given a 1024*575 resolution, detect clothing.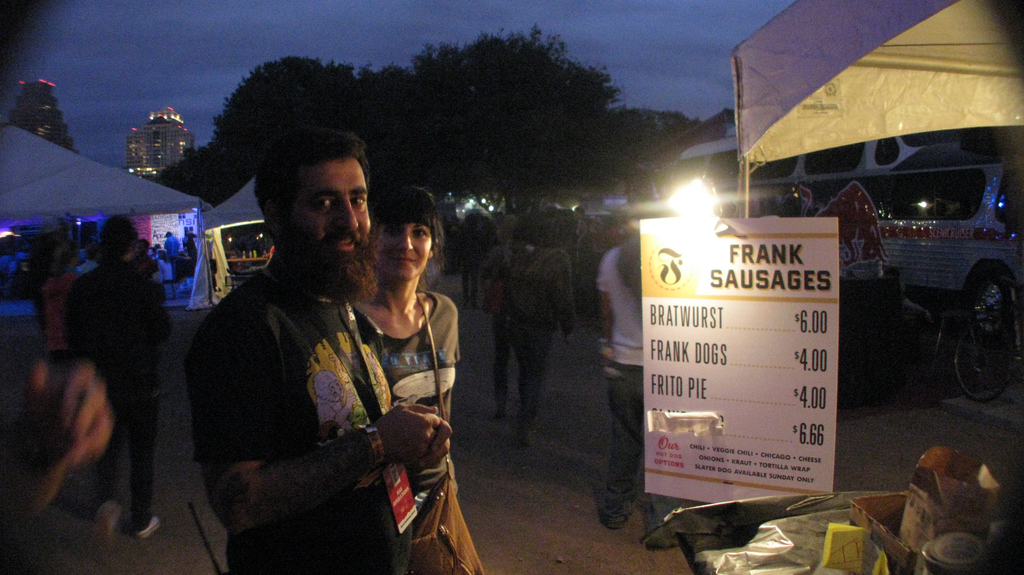
[72, 255, 150, 383].
